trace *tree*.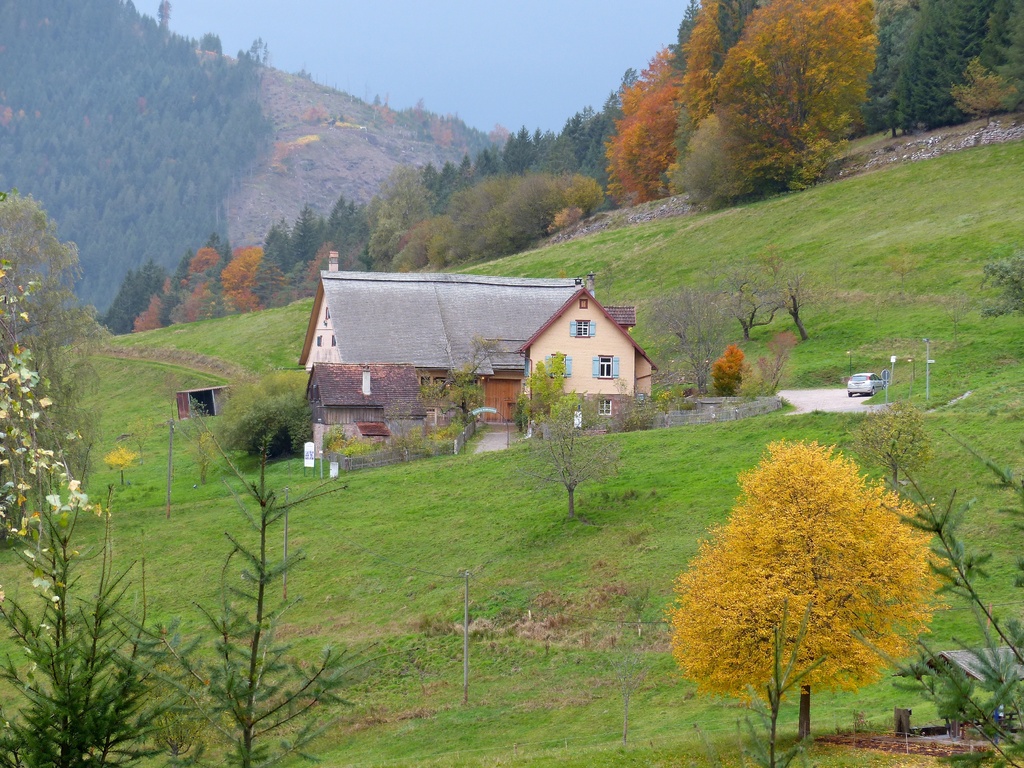
Traced to {"x1": 210, "y1": 366, "x2": 308, "y2": 458}.
